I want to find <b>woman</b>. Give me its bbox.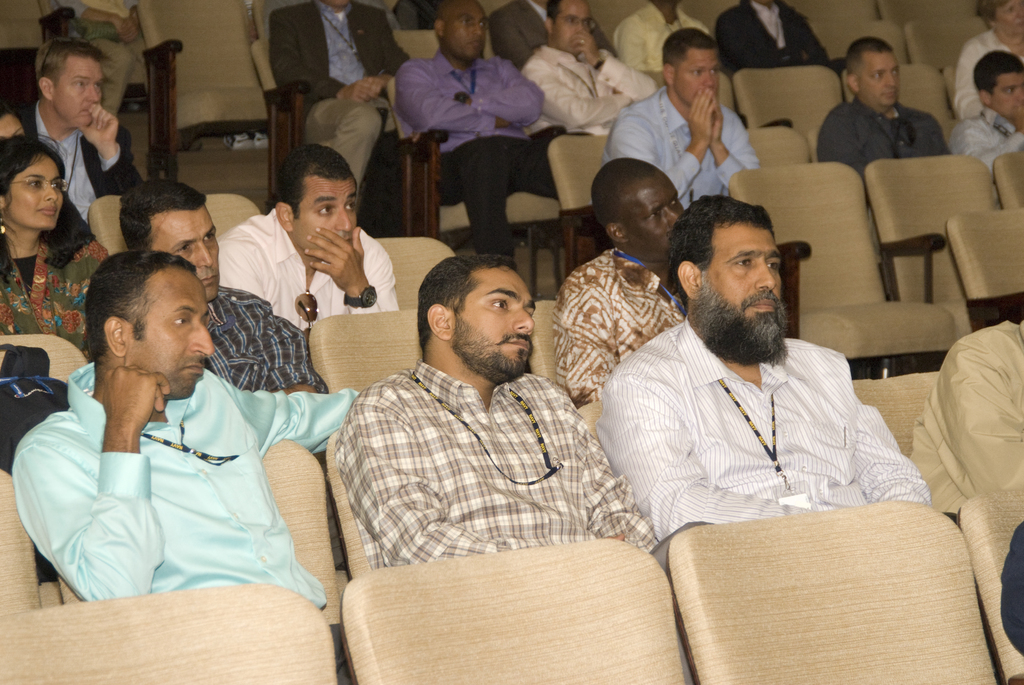
x1=0, y1=128, x2=106, y2=366.
